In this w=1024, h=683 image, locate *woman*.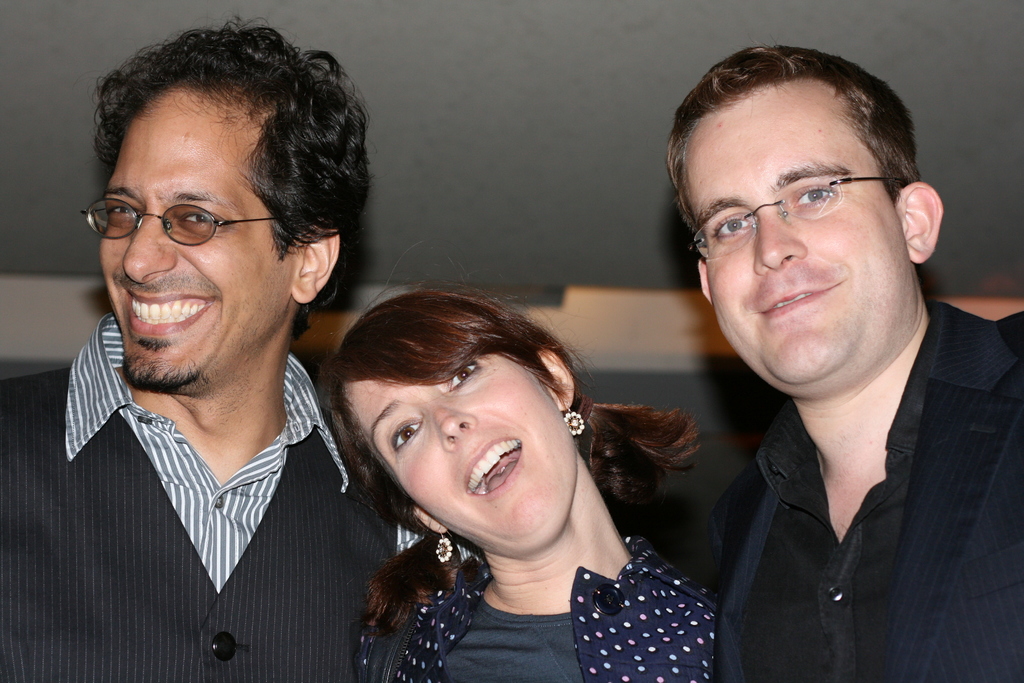
Bounding box: [left=316, top=270, right=721, bottom=682].
